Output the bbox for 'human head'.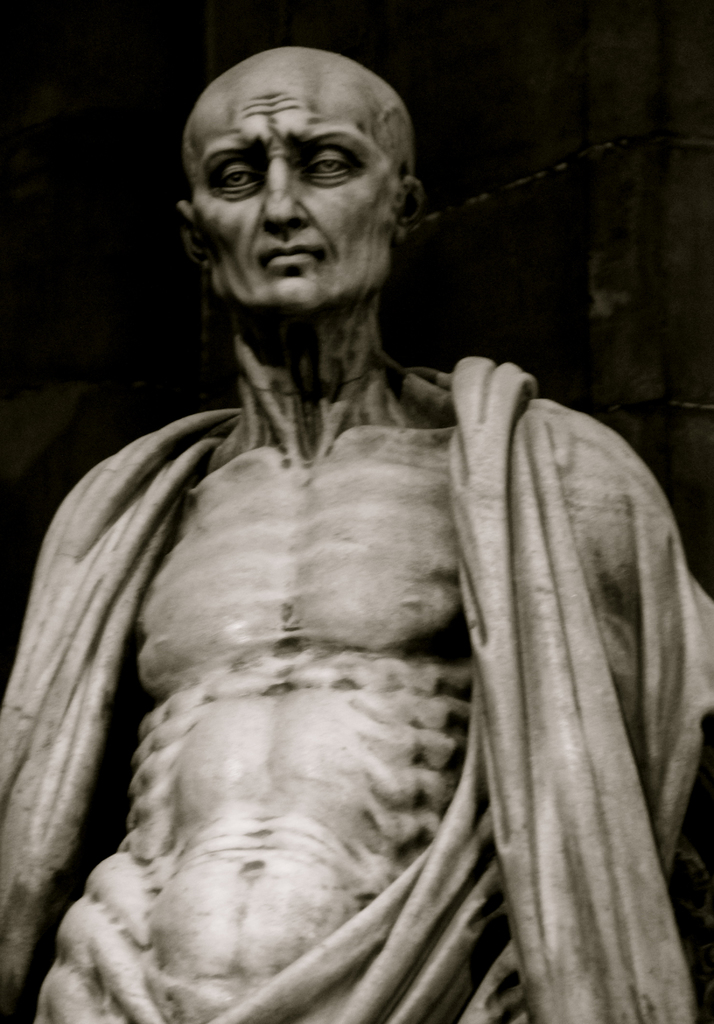
[183,34,414,281].
